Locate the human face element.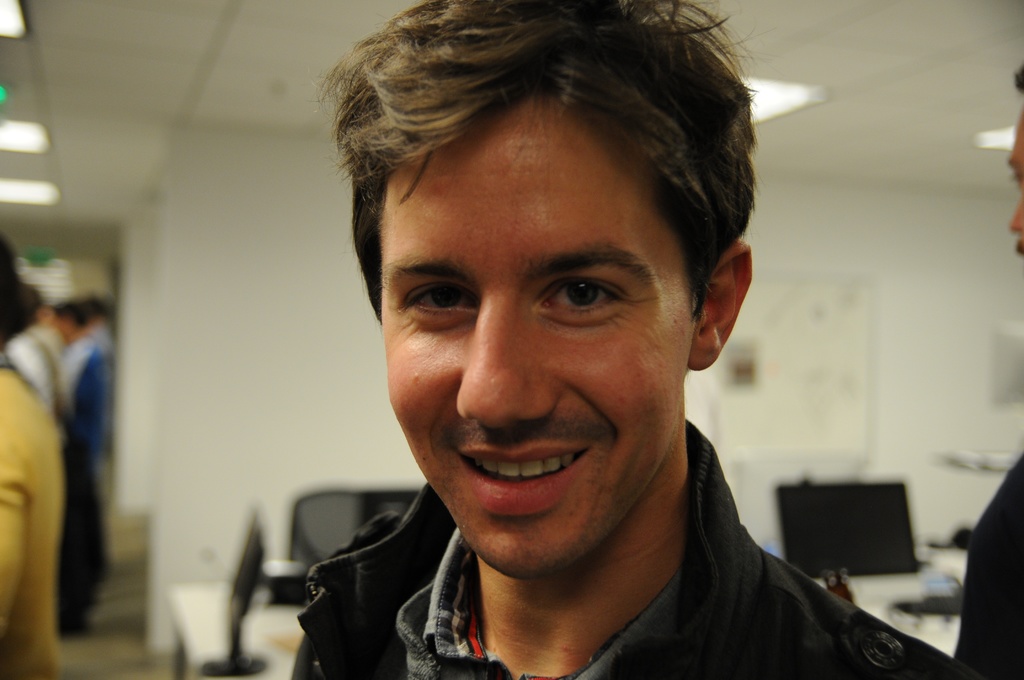
Element bbox: BBox(1005, 100, 1023, 261).
